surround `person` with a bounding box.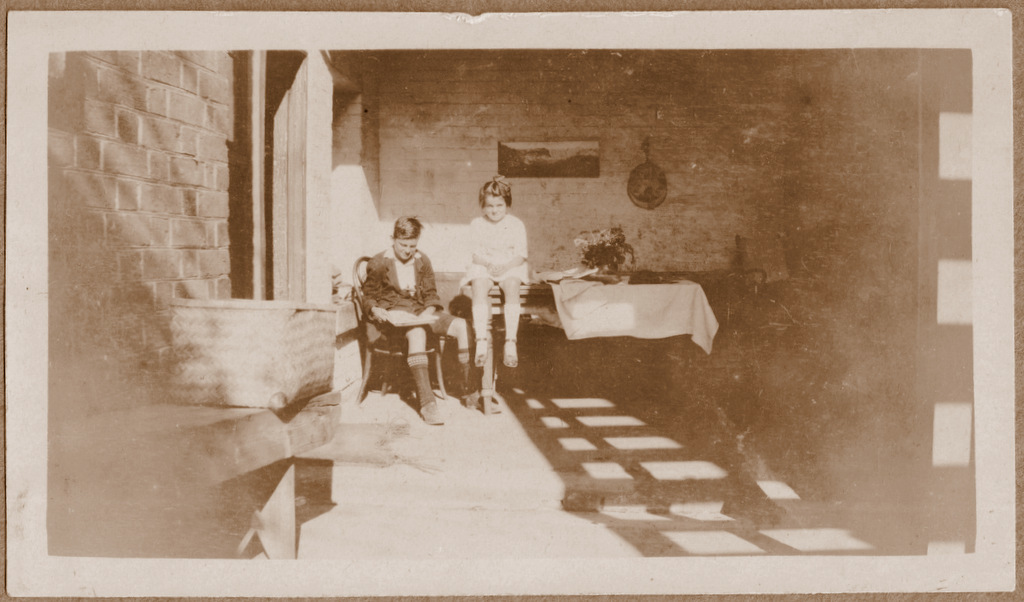
(x1=340, y1=205, x2=438, y2=424).
